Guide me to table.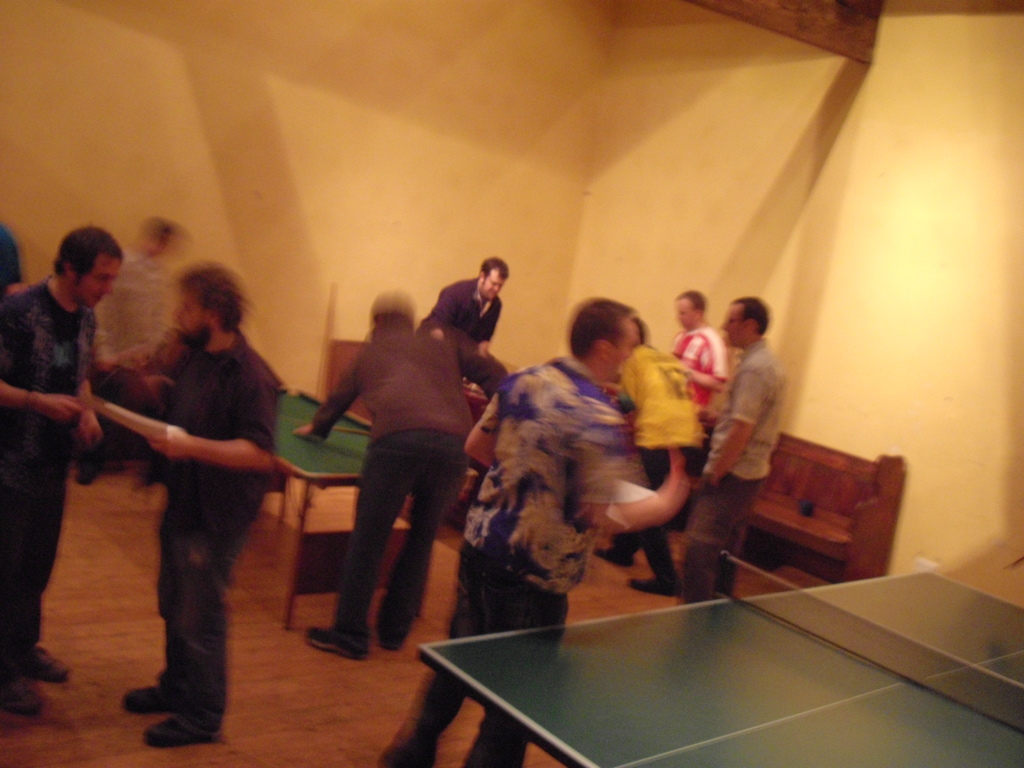
Guidance: (344,559,1023,767).
